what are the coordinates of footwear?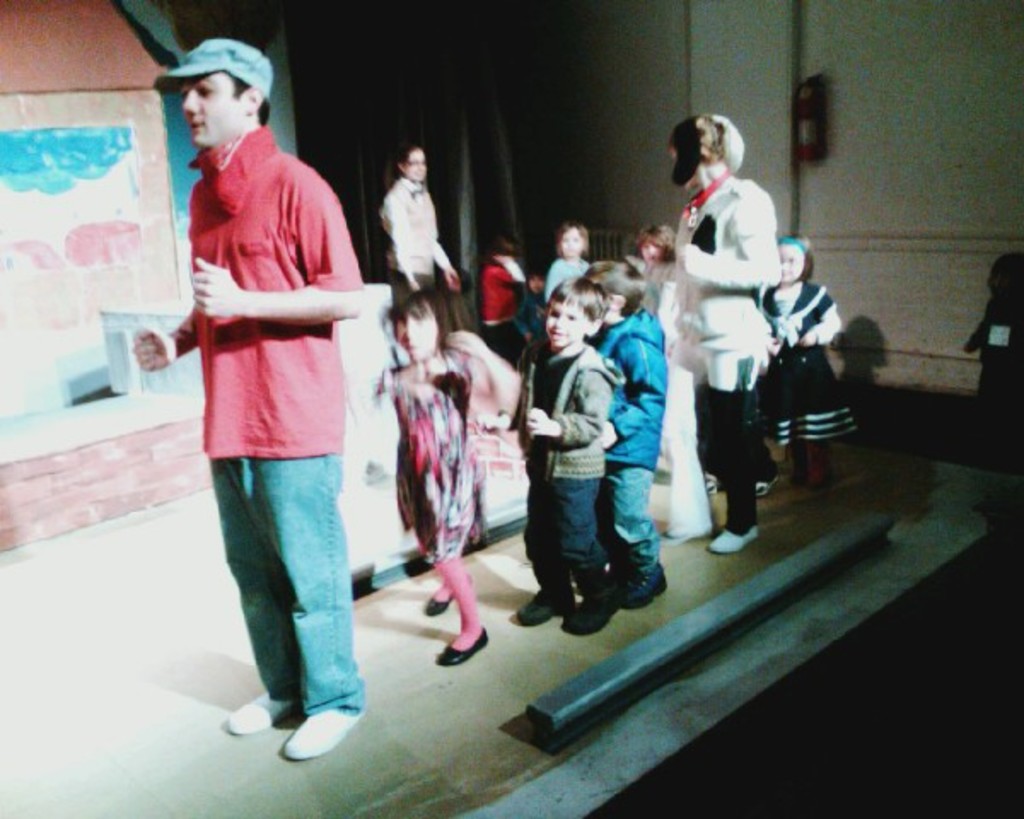
(left=246, top=684, right=357, bottom=758).
